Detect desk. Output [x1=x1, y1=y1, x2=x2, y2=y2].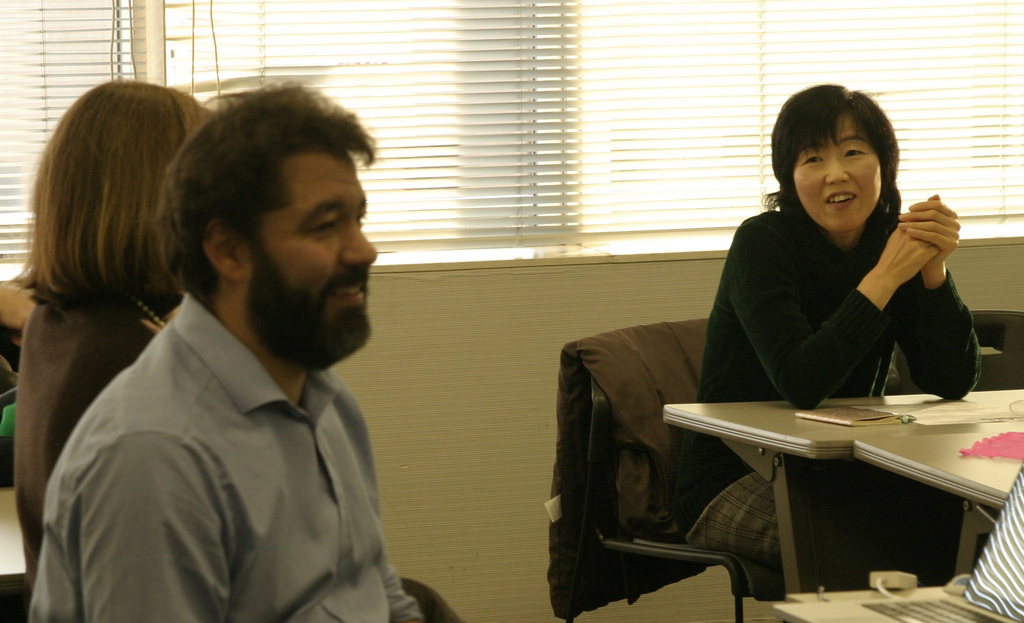
[x1=666, y1=390, x2=1022, y2=596].
